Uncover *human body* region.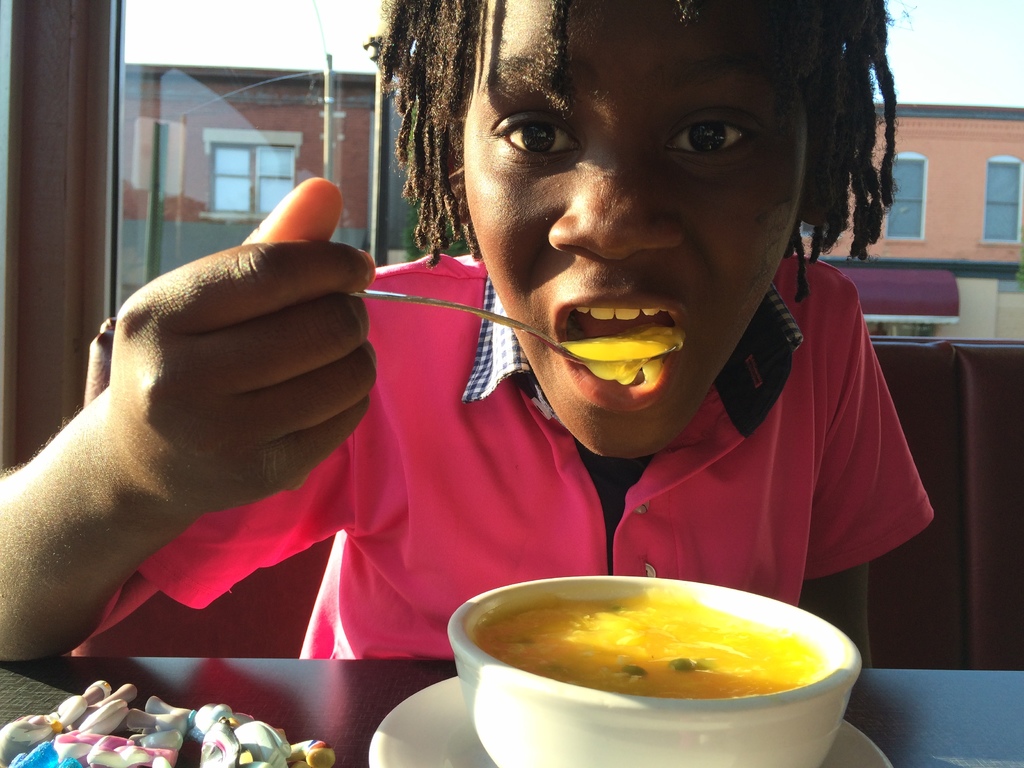
Uncovered: Rect(0, 0, 873, 660).
